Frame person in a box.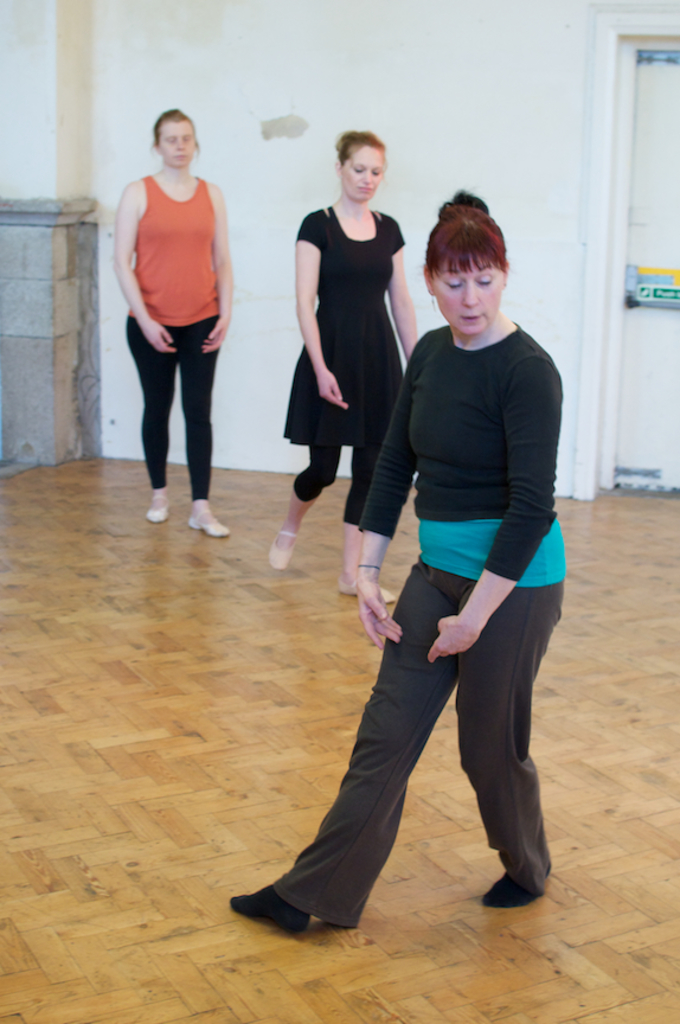
Rect(117, 76, 249, 524).
